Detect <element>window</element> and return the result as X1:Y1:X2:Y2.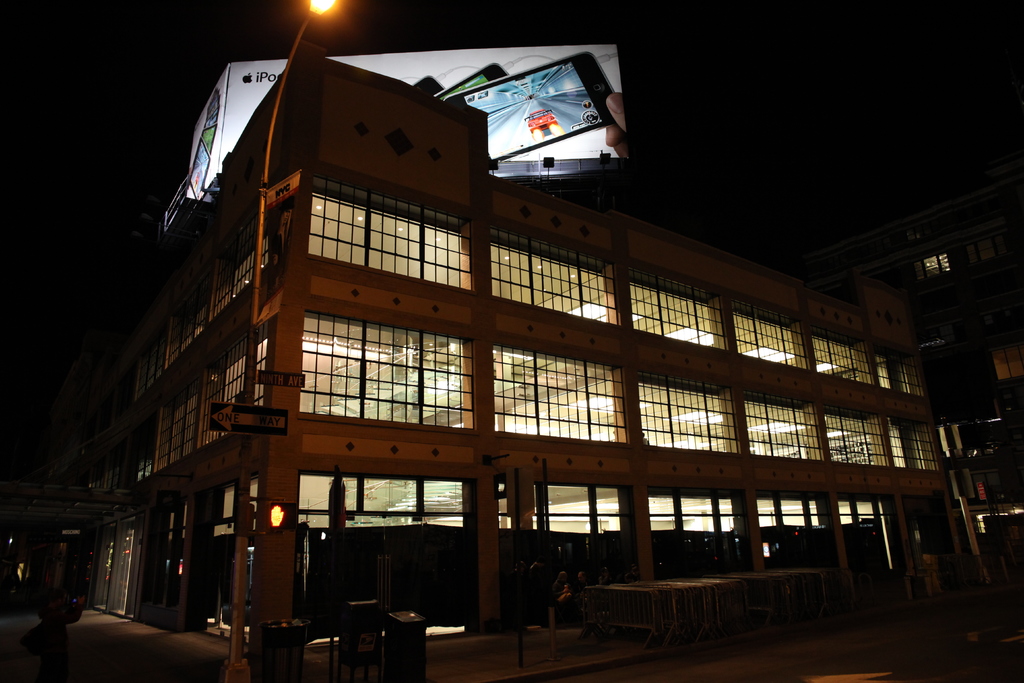
529:484:624:534.
